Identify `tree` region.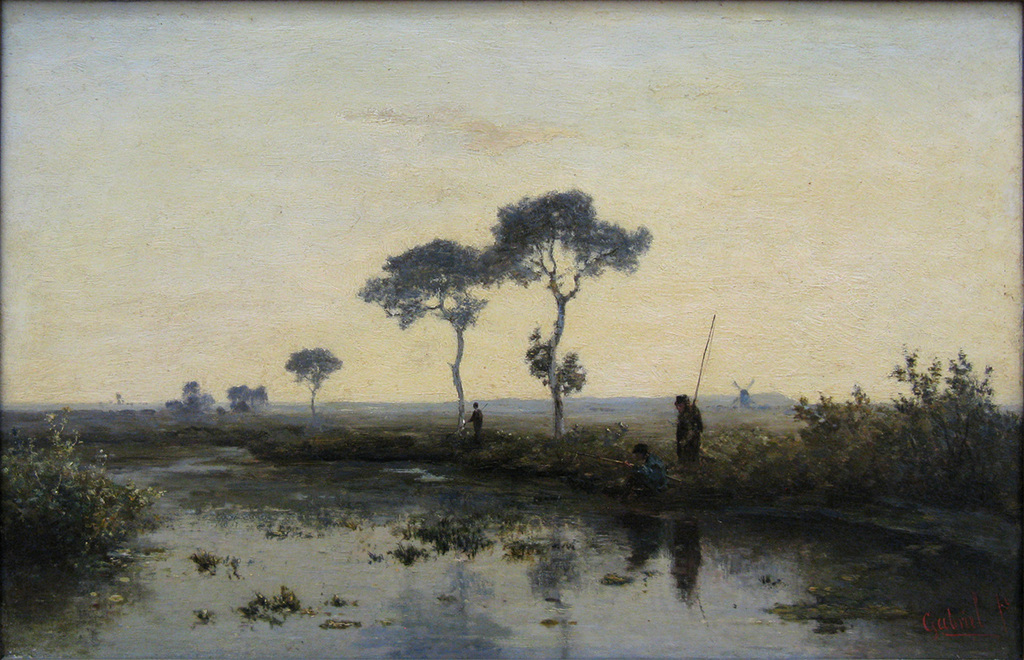
Region: box=[168, 380, 214, 421].
